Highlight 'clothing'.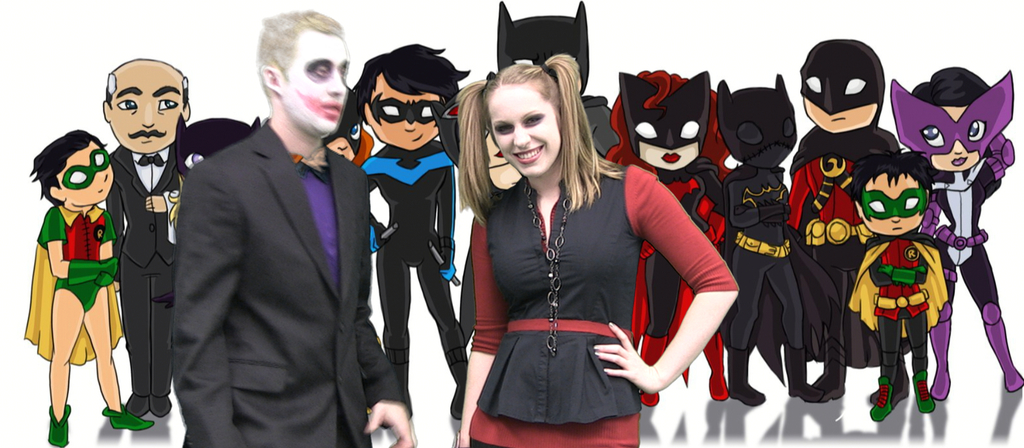
Highlighted region: 166/113/412/447.
